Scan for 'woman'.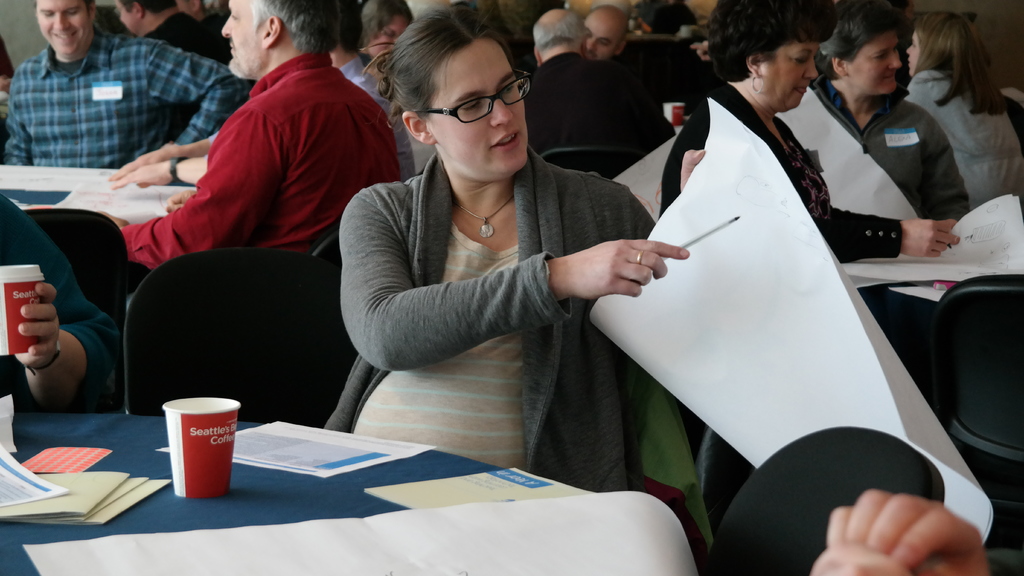
Scan result: BBox(305, 0, 711, 502).
